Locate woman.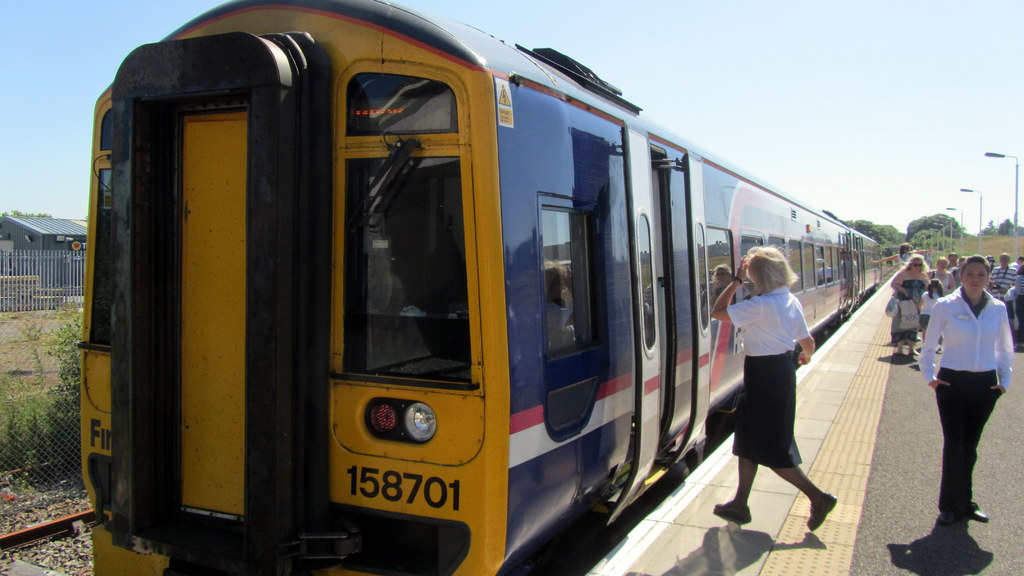
Bounding box: (x1=916, y1=253, x2=1013, y2=525).
